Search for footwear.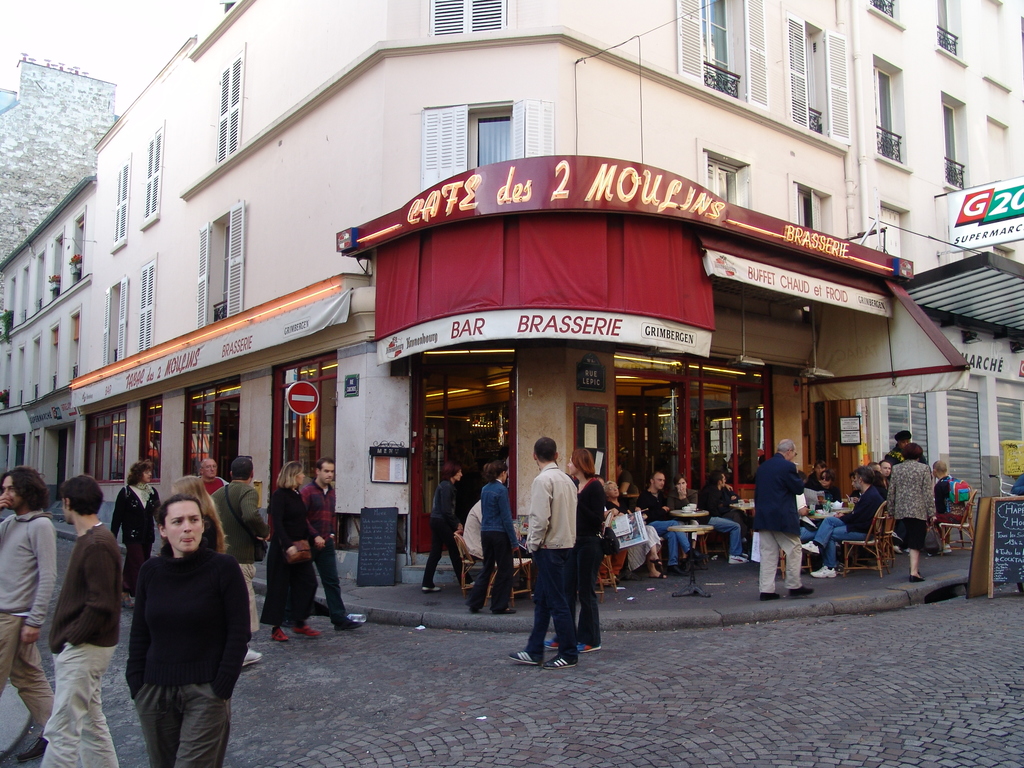
Found at [left=330, top=618, right=365, bottom=634].
